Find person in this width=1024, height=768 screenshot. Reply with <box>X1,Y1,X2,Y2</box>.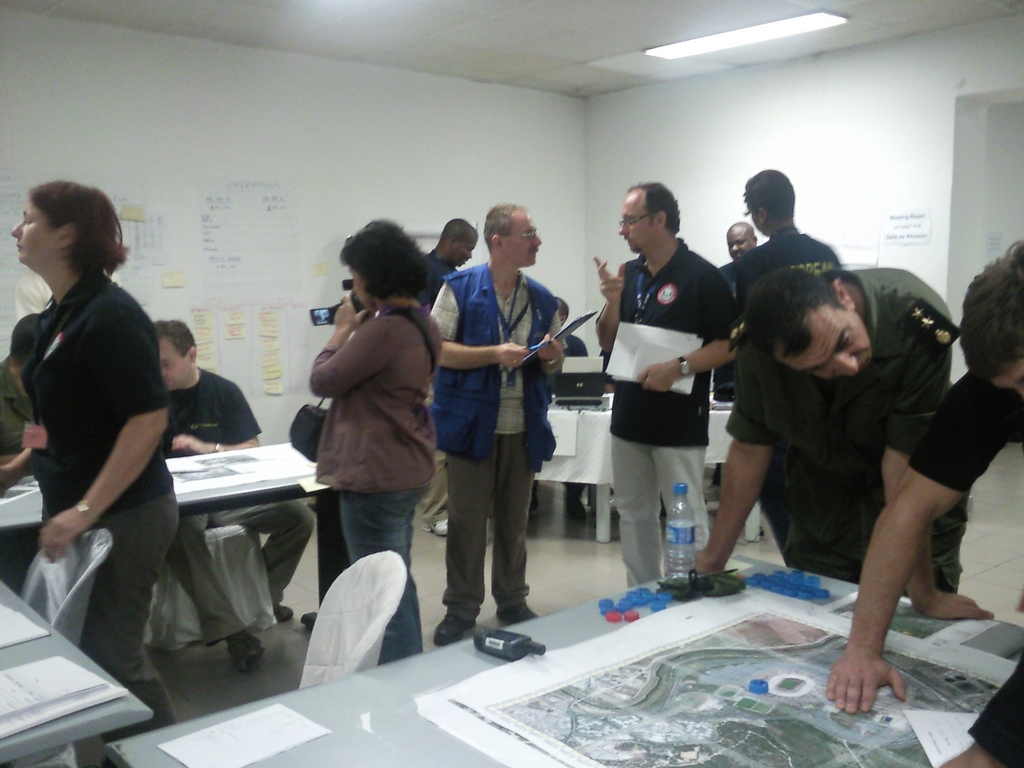
<box>819,239,1021,767</box>.
